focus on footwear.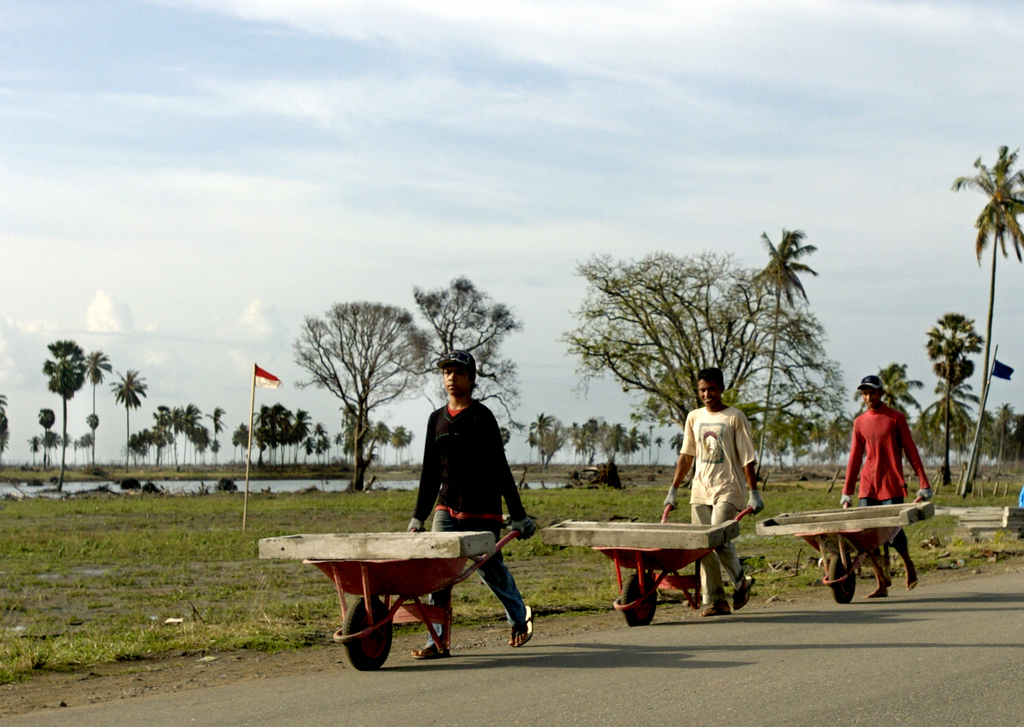
Focused at box=[701, 603, 732, 616].
